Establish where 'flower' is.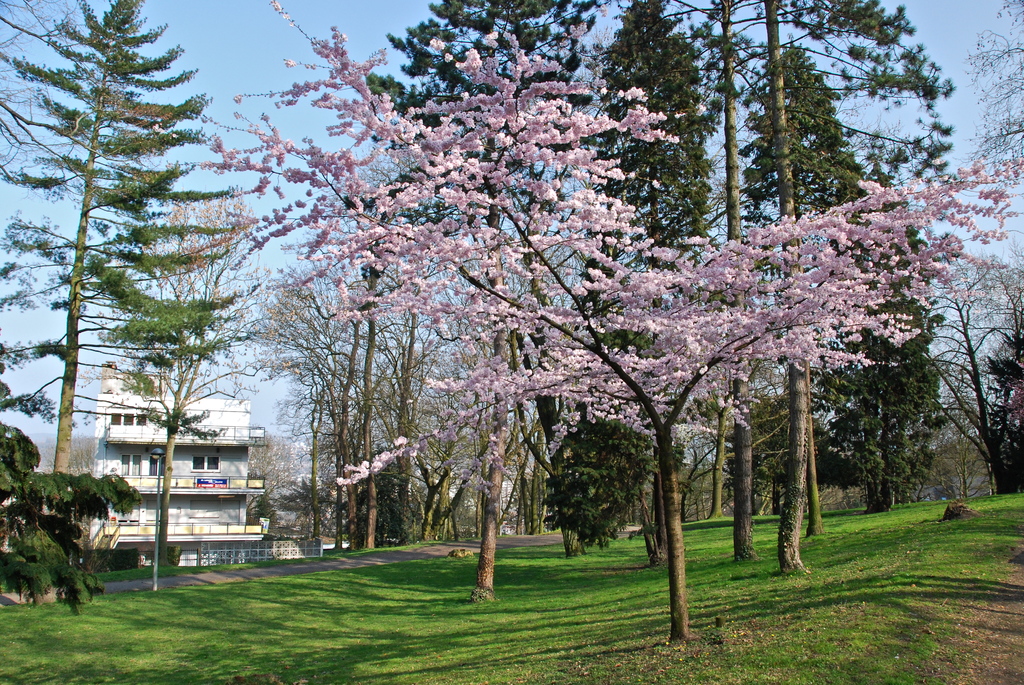
Established at detection(394, 434, 406, 441).
